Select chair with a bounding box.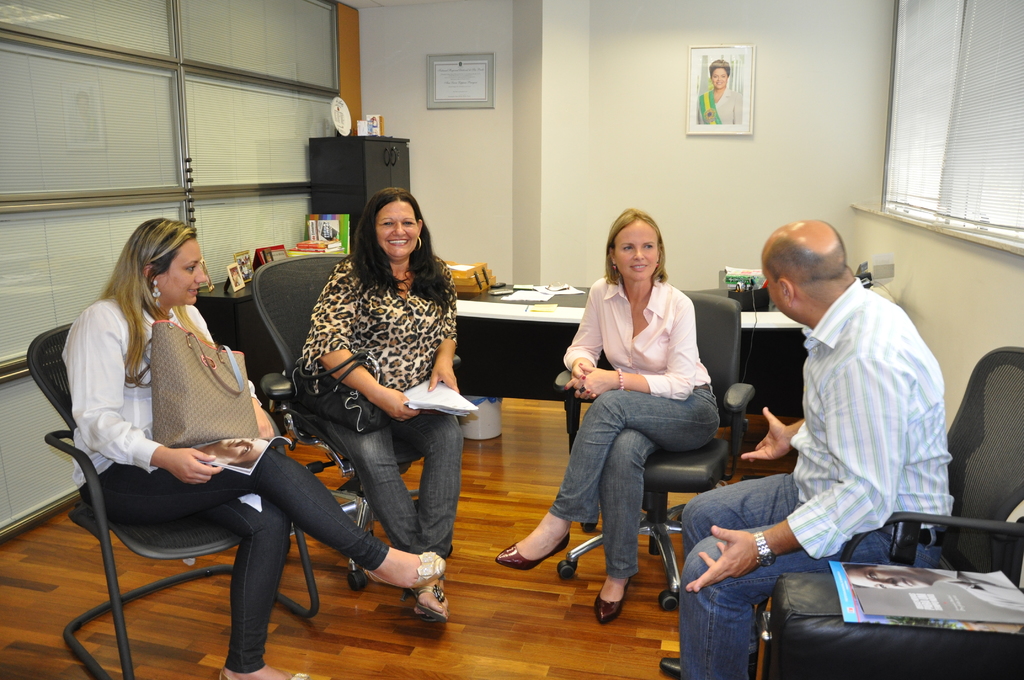
detection(557, 289, 755, 608).
